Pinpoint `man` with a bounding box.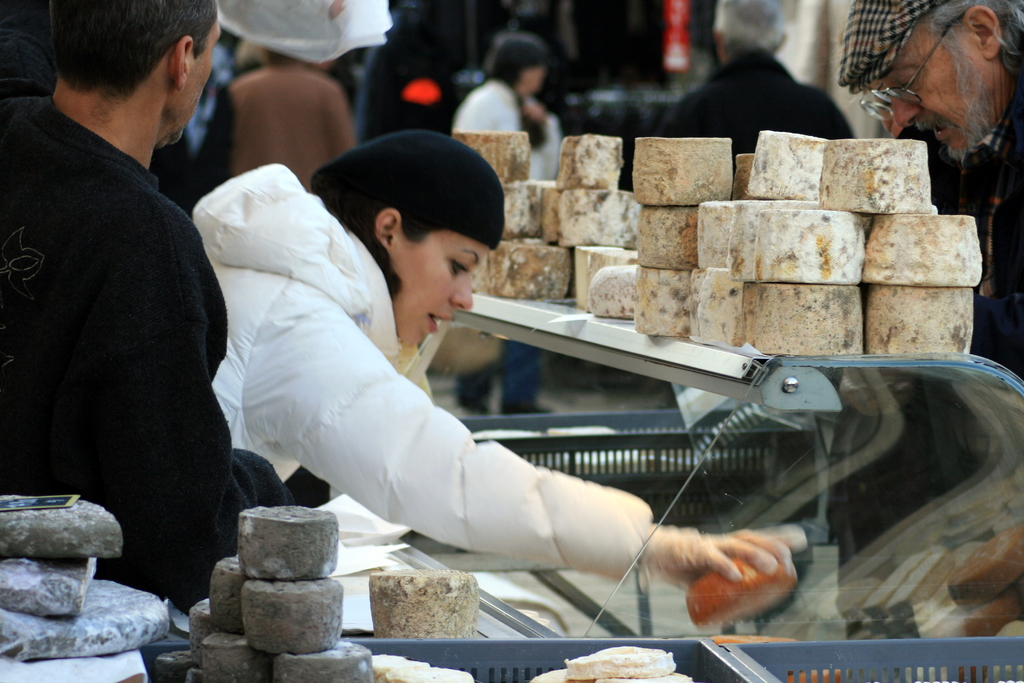
region(238, 47, 353, 180).
